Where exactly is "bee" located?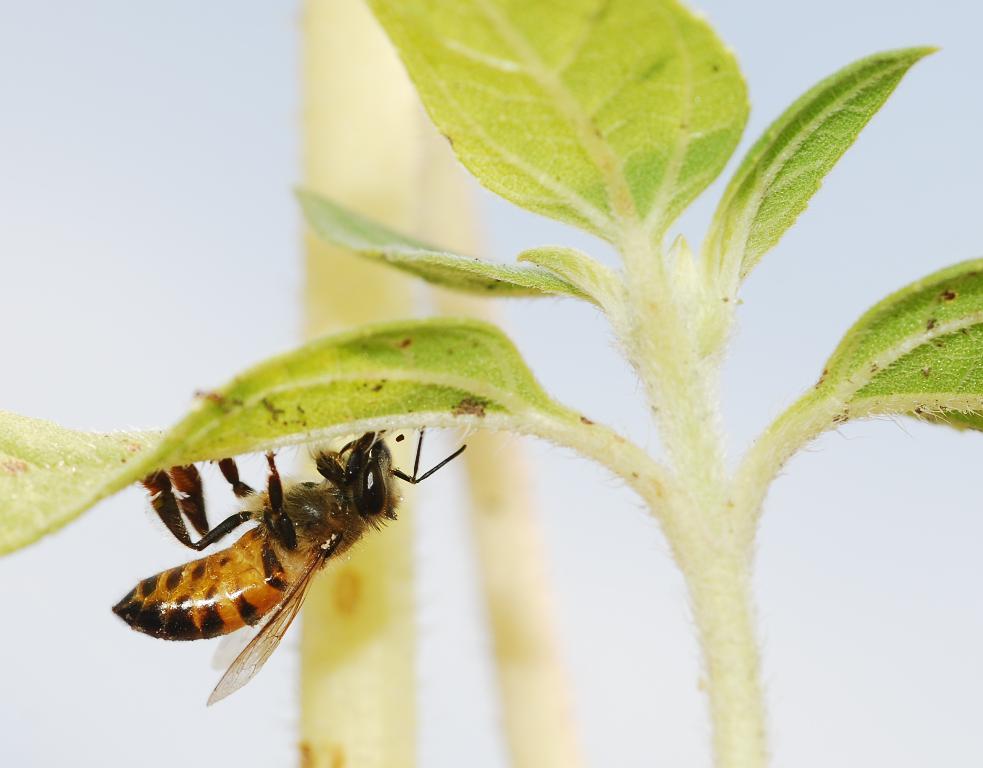
Its bounding box is (93,413,452,731).
